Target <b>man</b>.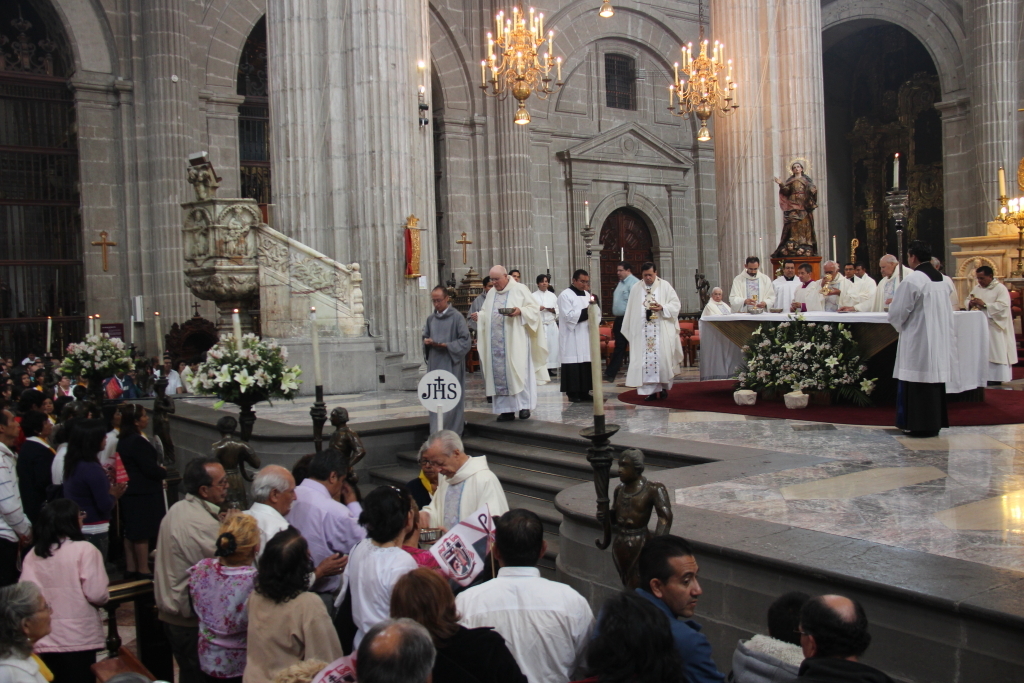
Target region: [604,262,640,381].
